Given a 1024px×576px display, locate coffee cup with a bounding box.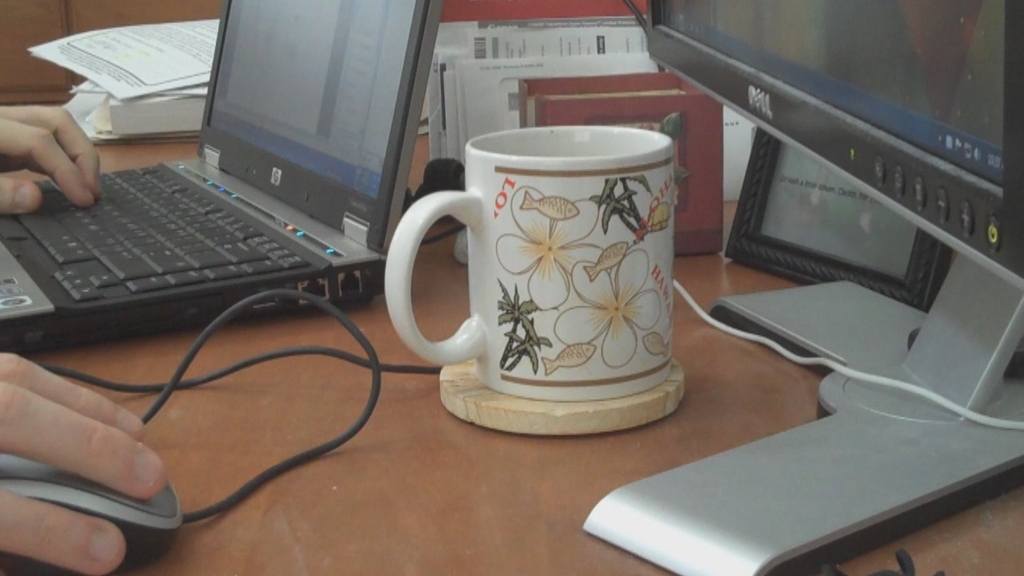
Located: (375, 119, 682, 403).
